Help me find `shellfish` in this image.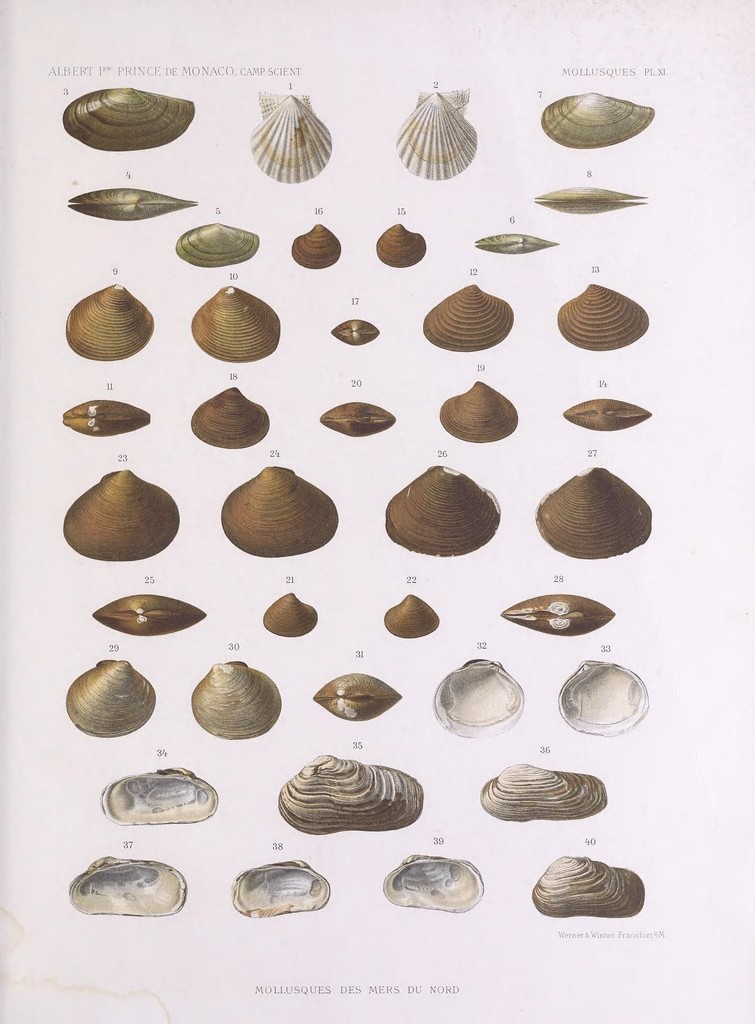
Found it: x1=67, y1=187, x2=193, y2=227.
